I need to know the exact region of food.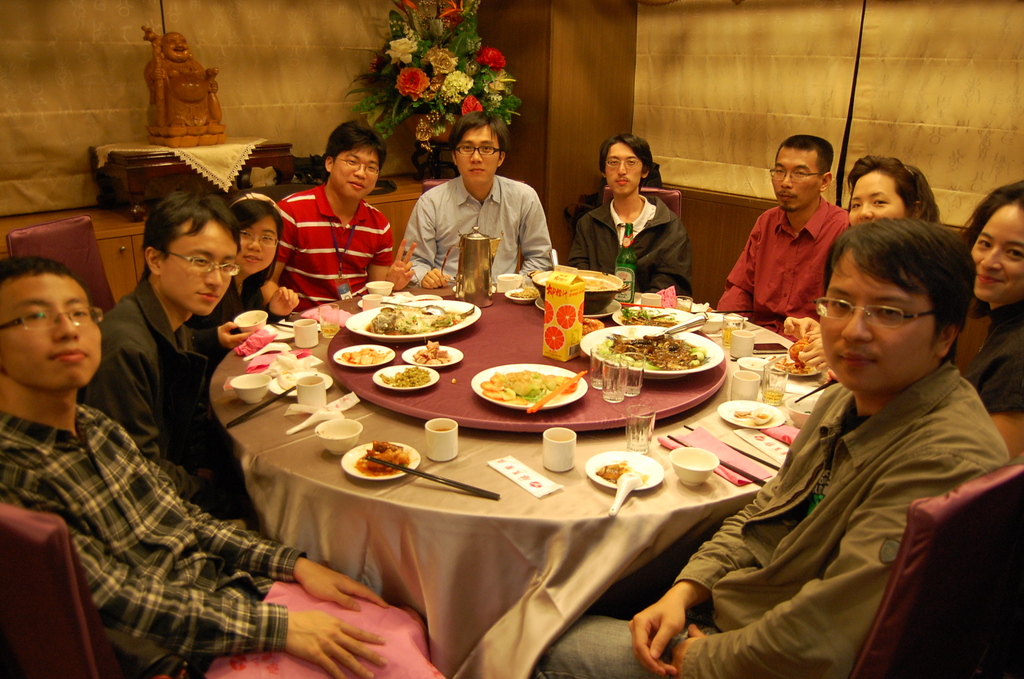
Region: Rect(767, 336, 811, 376).
